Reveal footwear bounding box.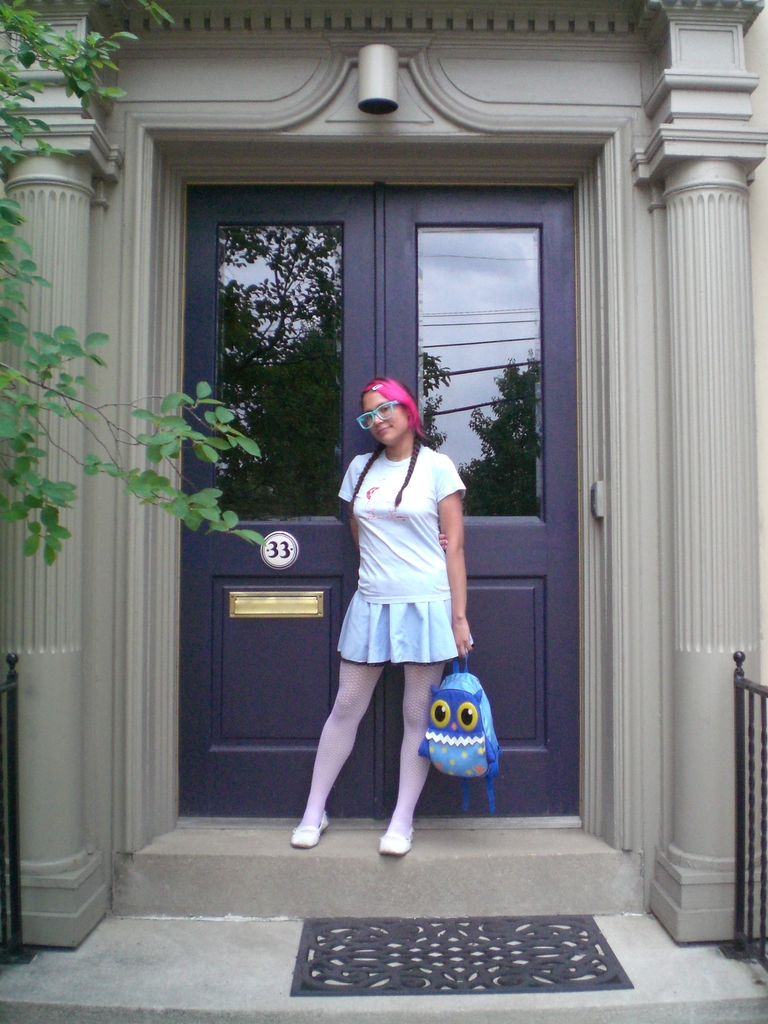
Revealed: 378, 810, 419, 855.
